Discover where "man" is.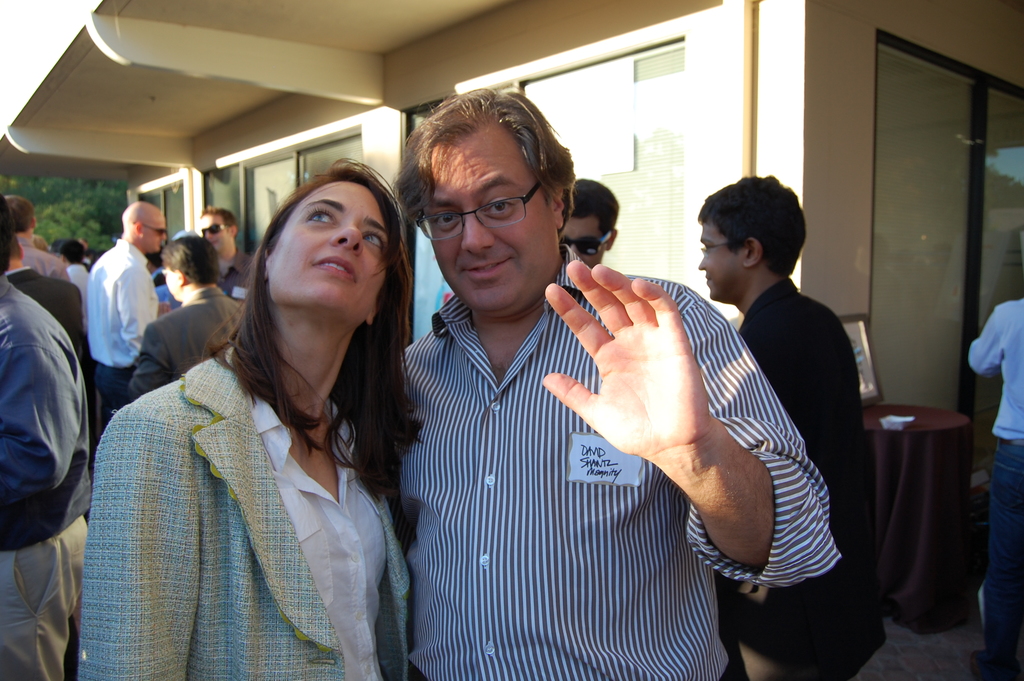
Discovered at left=61, top=240, right=93, bottom=297.
